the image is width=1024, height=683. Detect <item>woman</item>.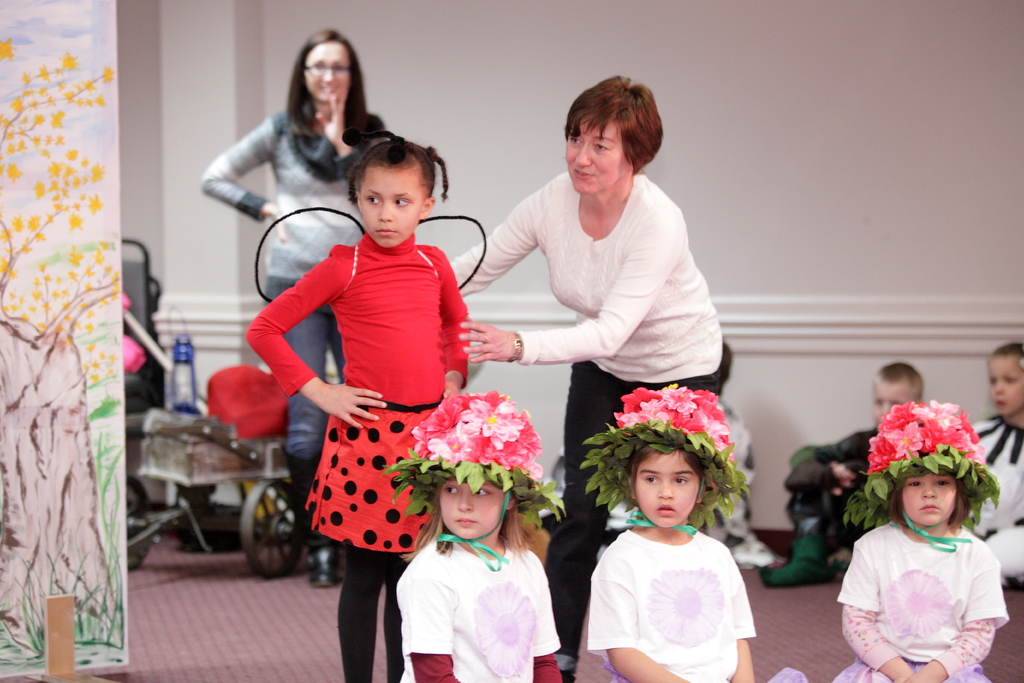
Detection: bbox(467, 90, 734, 516).
